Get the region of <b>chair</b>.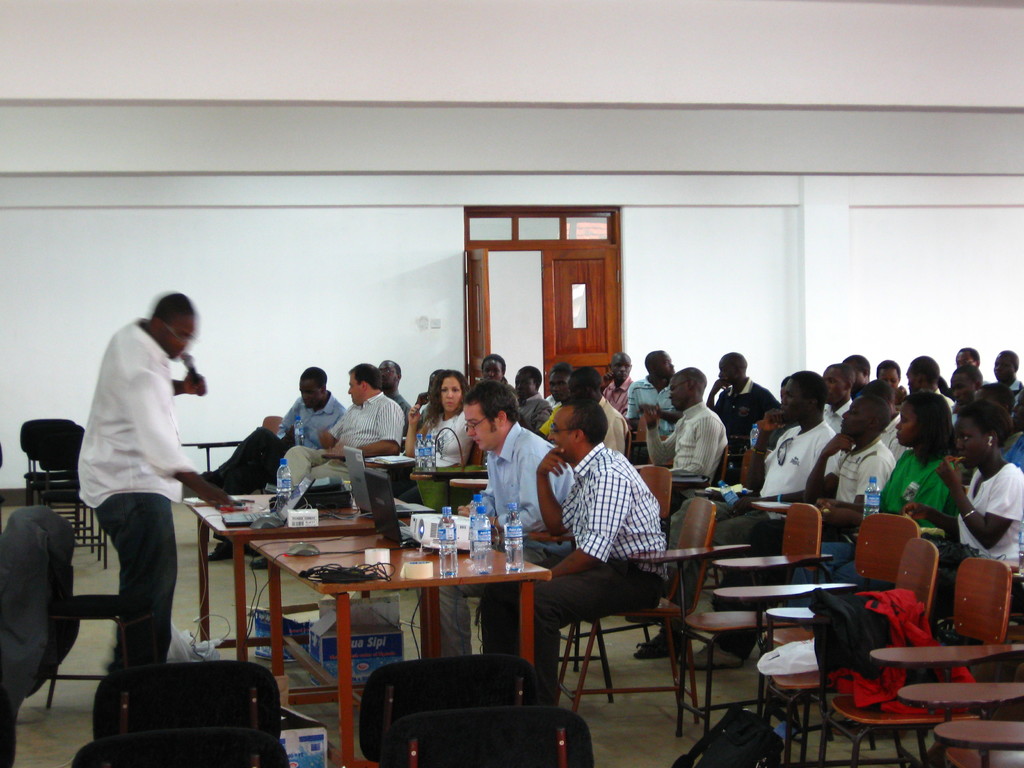
bbox=(571, 467, 668, 659).
